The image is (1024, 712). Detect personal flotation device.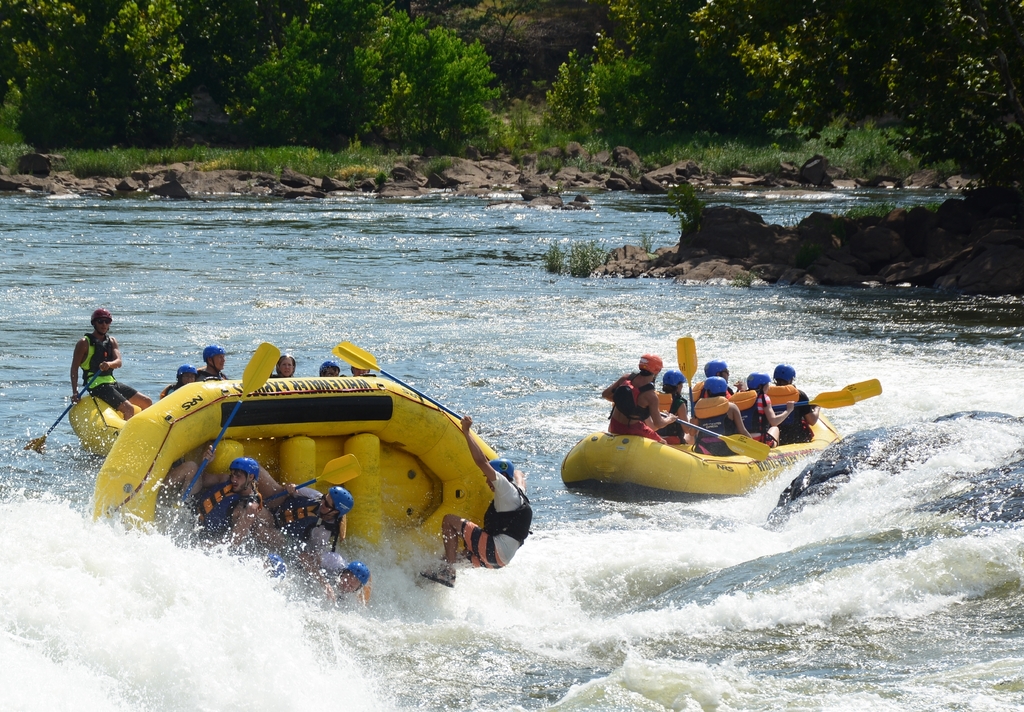
Detection: pyautogui.locateOnScreen(731, 383, 769, 436).
